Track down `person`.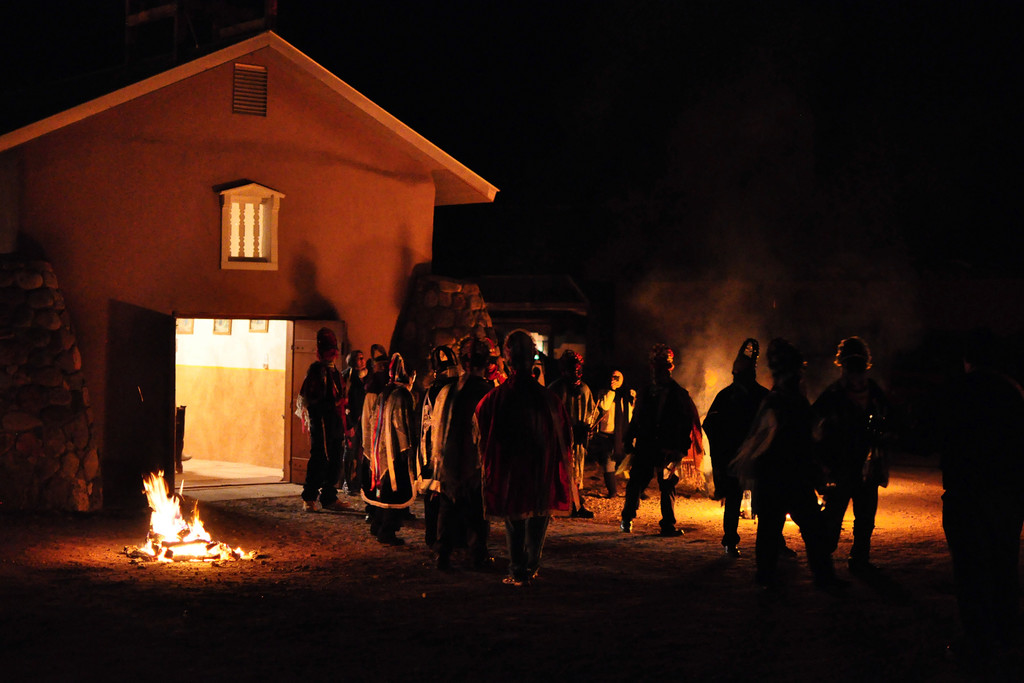
Tracked to l=467, t=327, r=573, b=588.
